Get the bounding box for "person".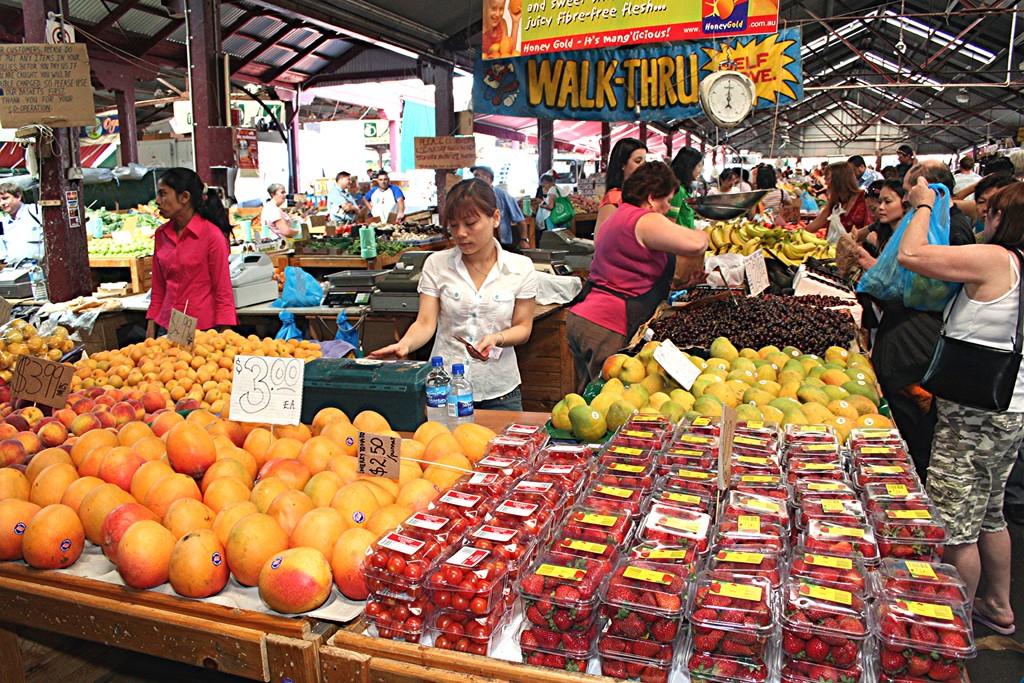
{"left": 749, "top": 168, "right": 790, "bottom": 220}.
